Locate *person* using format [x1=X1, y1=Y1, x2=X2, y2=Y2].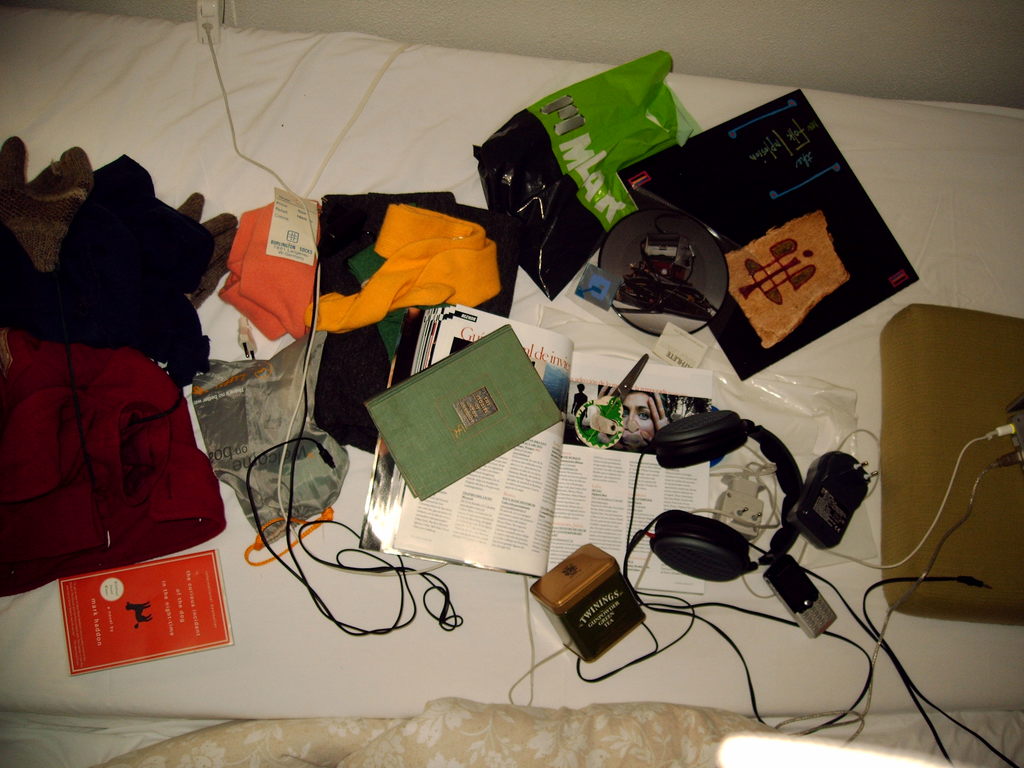
[x1=567, y1=381, x2=586, y2=421].
